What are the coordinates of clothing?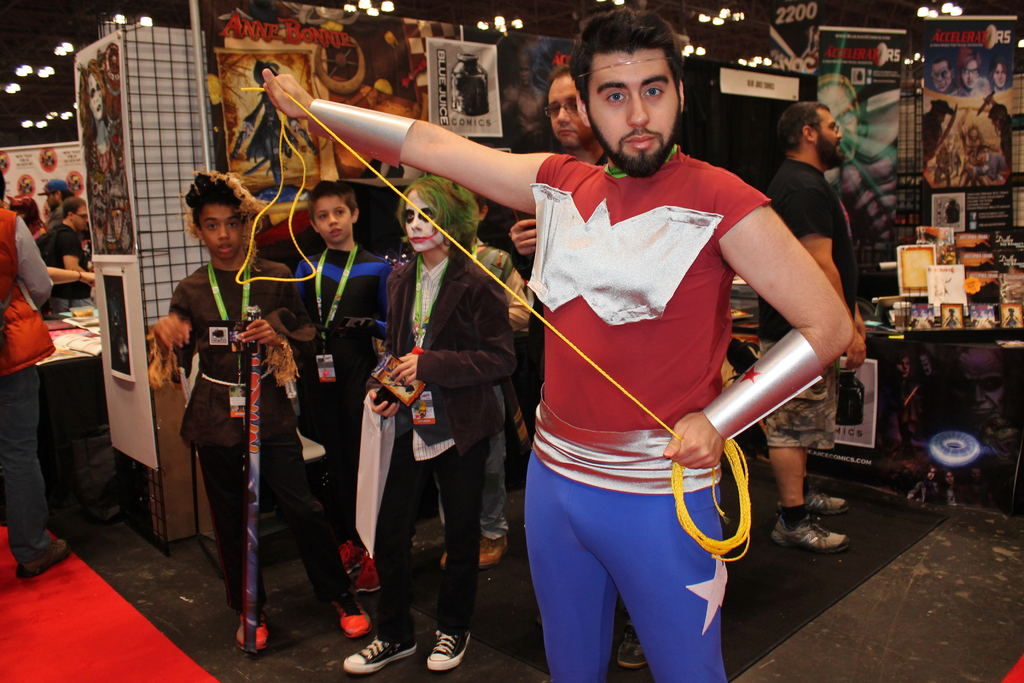
(46,207,66,230).
